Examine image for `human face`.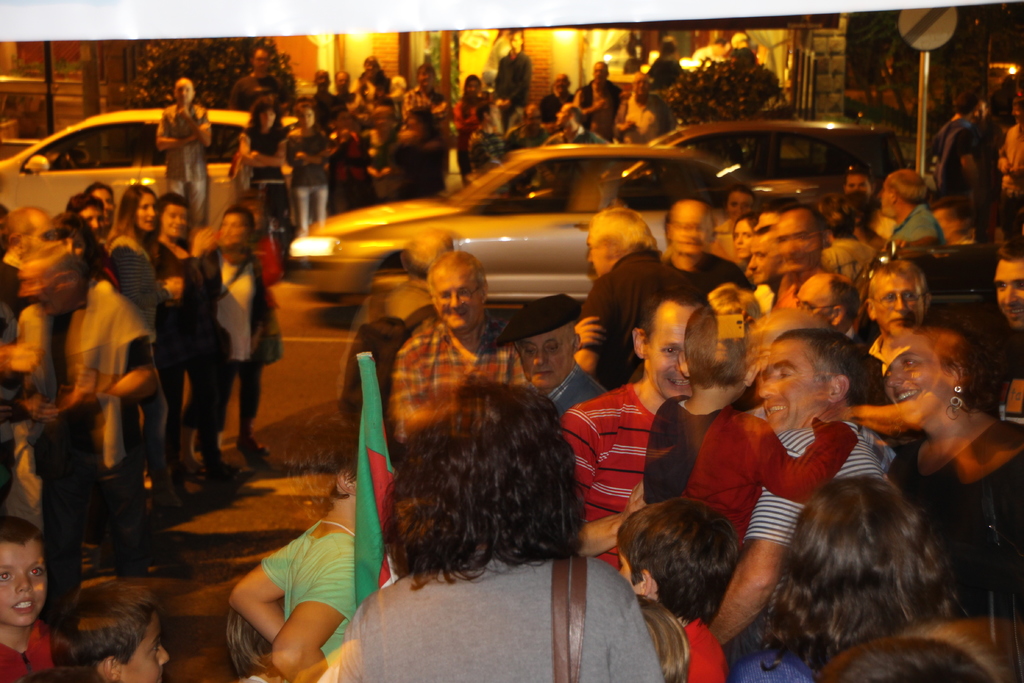
Examination result: [314,73,329,93].
